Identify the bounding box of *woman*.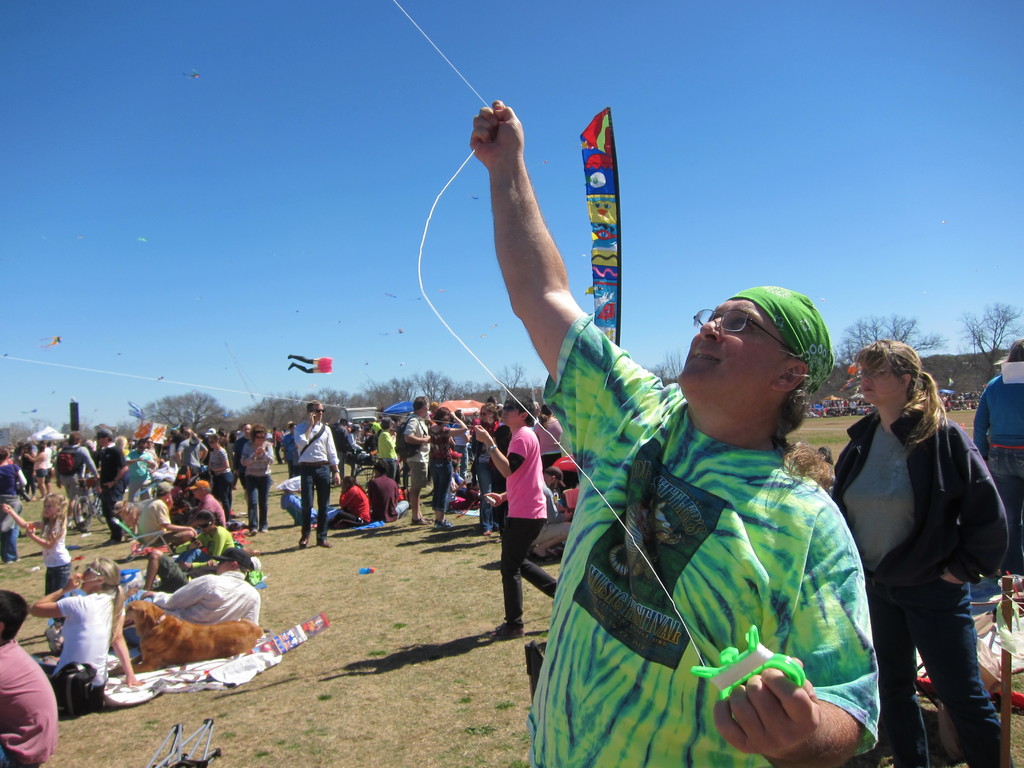
detection(378, 422, 399, 479).
